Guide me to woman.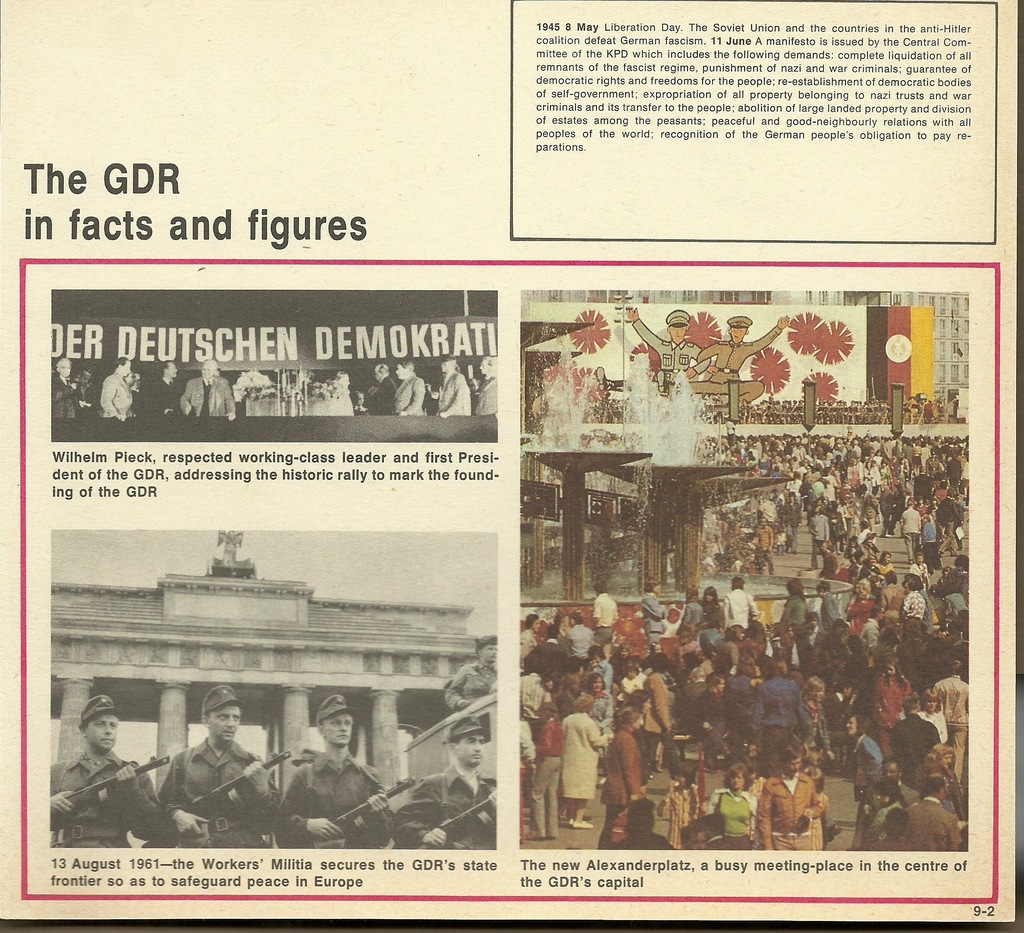
Guidance: box=[796, 676, 831, 770].
